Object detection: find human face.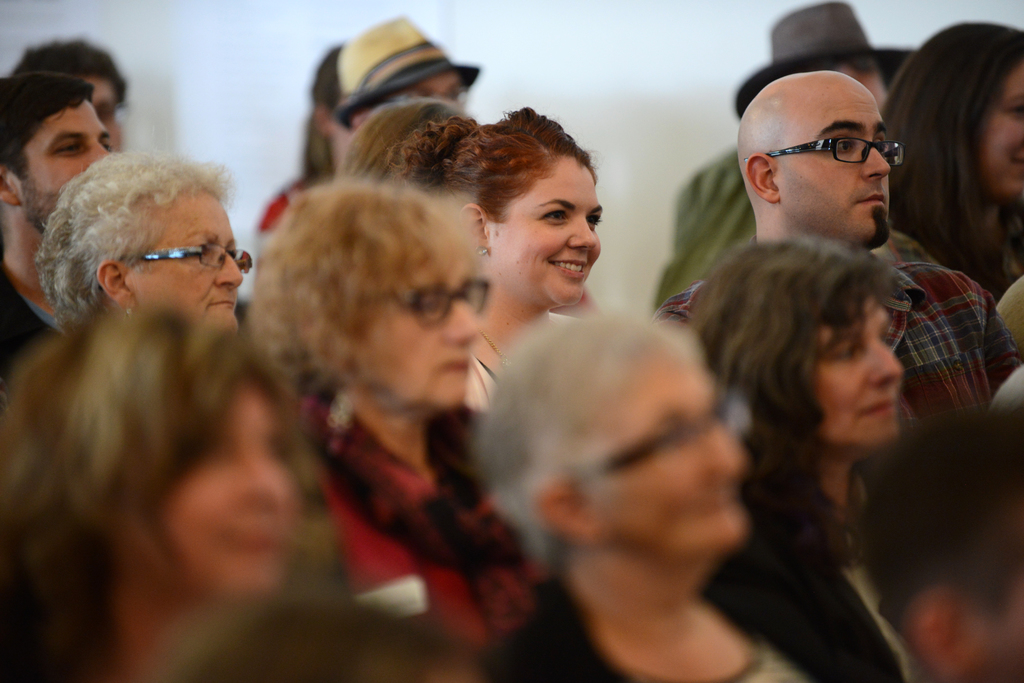
box(127, 192, 245, 326).
